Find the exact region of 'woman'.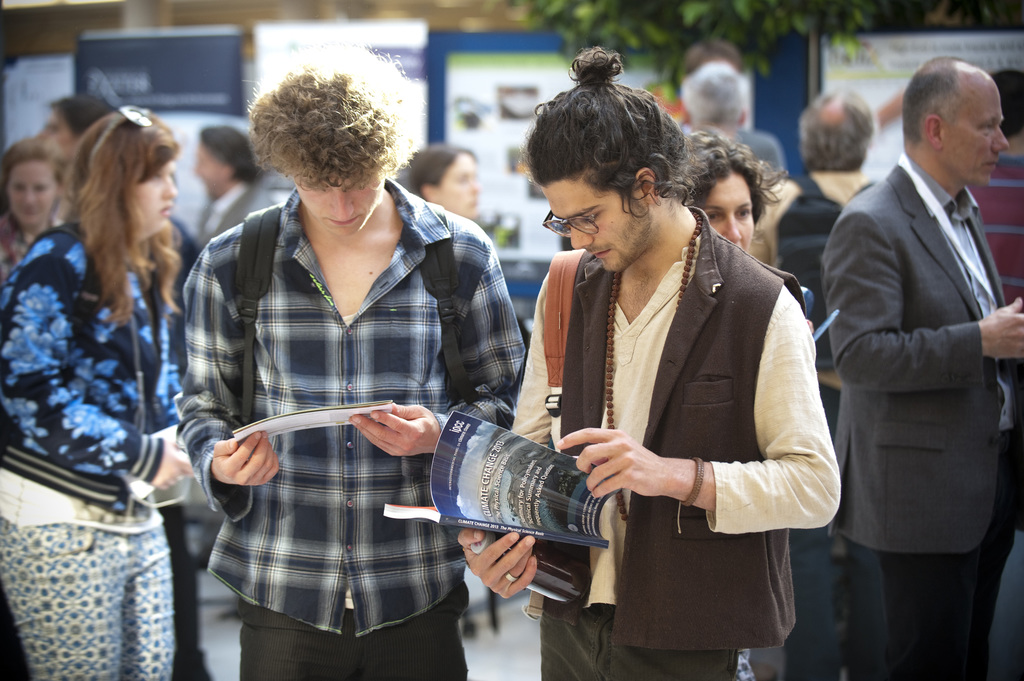
Exact region: detection(3, 109, 208, 654).
